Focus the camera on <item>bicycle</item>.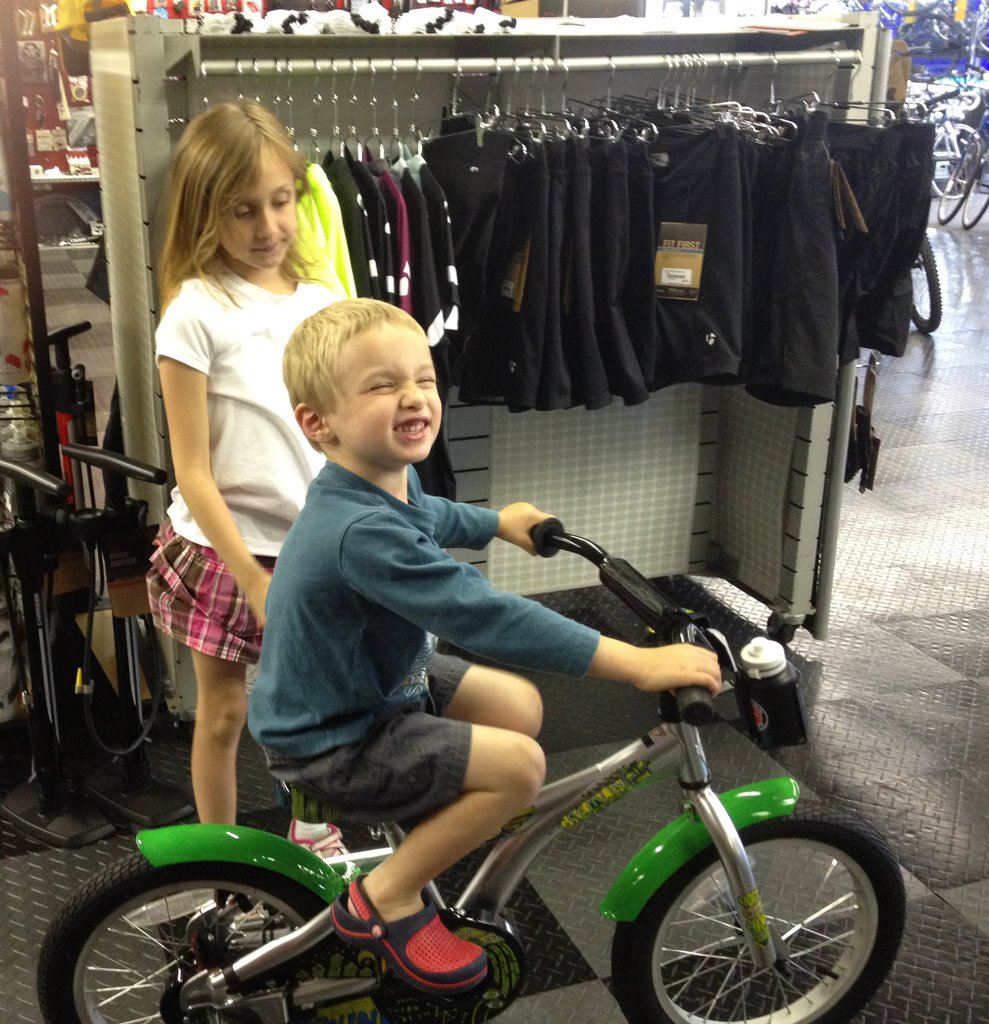
Focus region: {"left": 49, "top": 576, "right": 961, "bottom": 1010}.
